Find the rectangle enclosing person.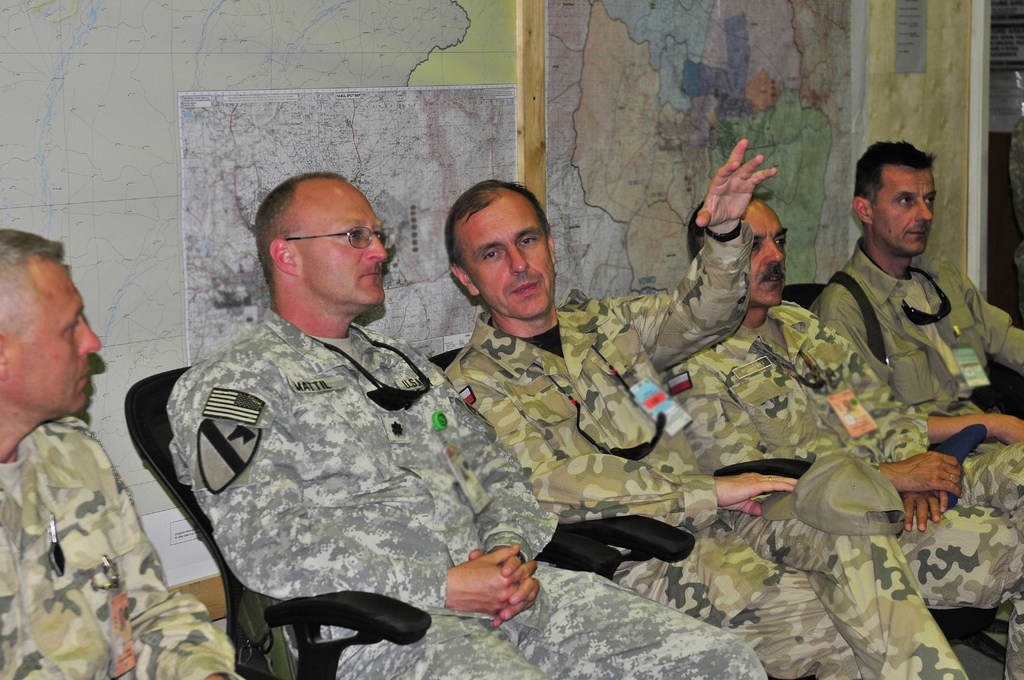
{"x1": 687, "y1": 193, "x2": 1023, "y2": 679}.
